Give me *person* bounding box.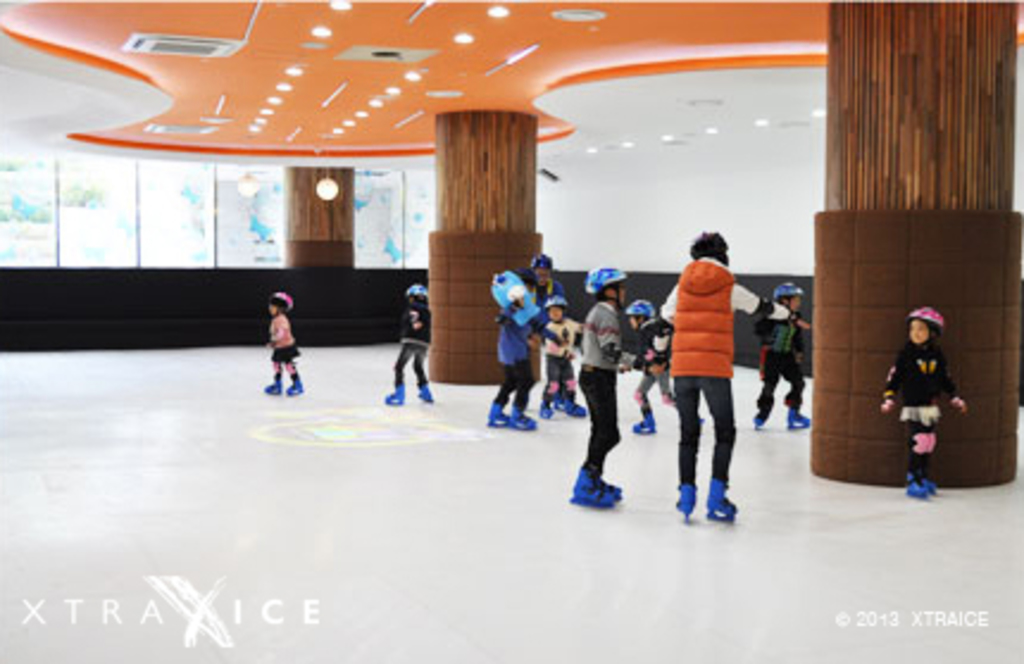
<box>386,283,433,407</box>.
